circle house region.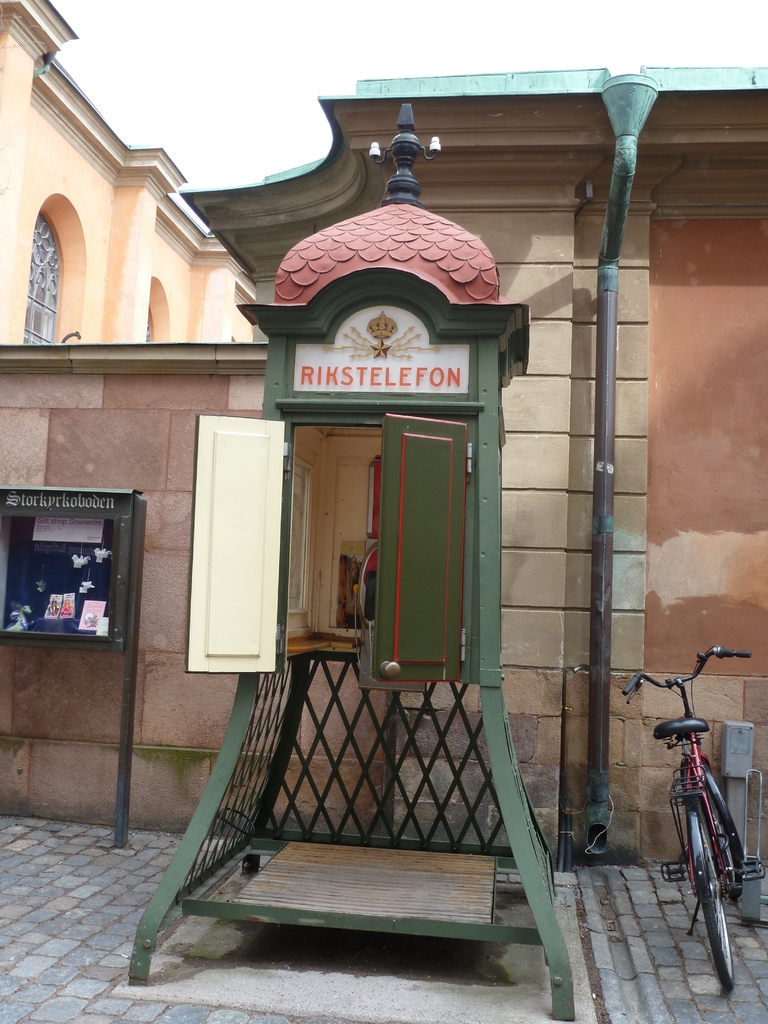
Region: (0,64,767,1023).
